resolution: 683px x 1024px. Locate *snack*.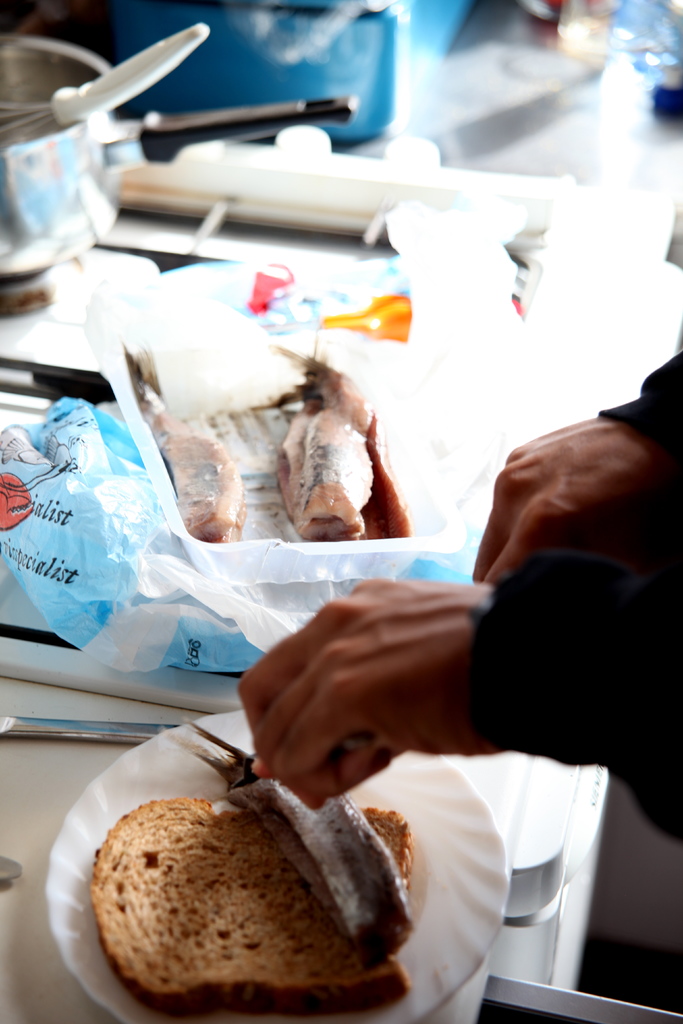
box=[158, 725, 428, 965].
